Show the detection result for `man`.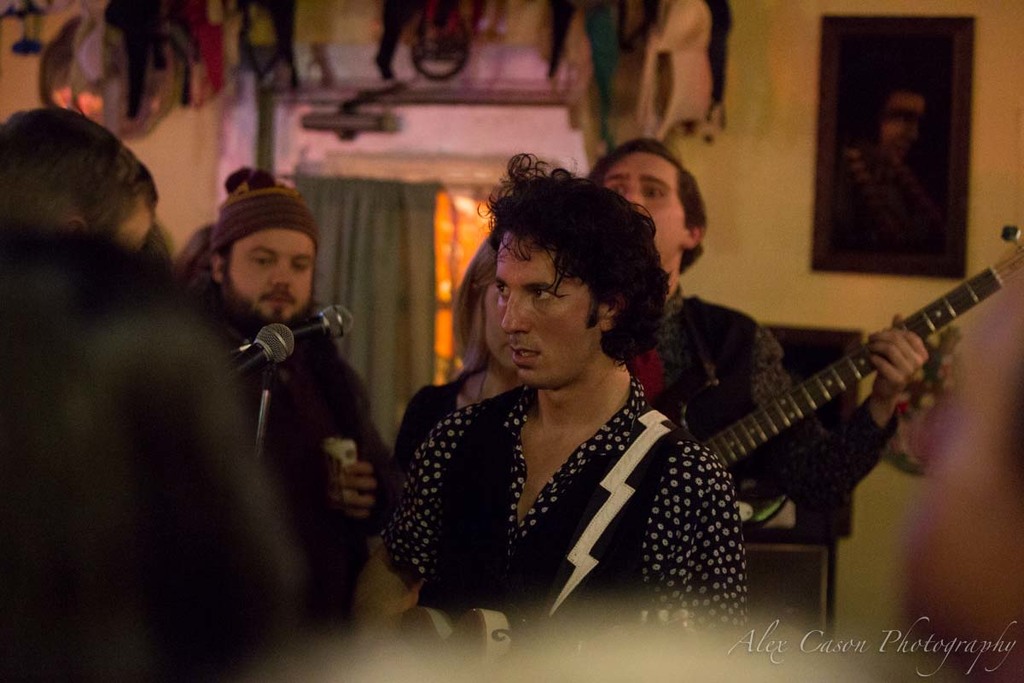
(568,145,929,516).
